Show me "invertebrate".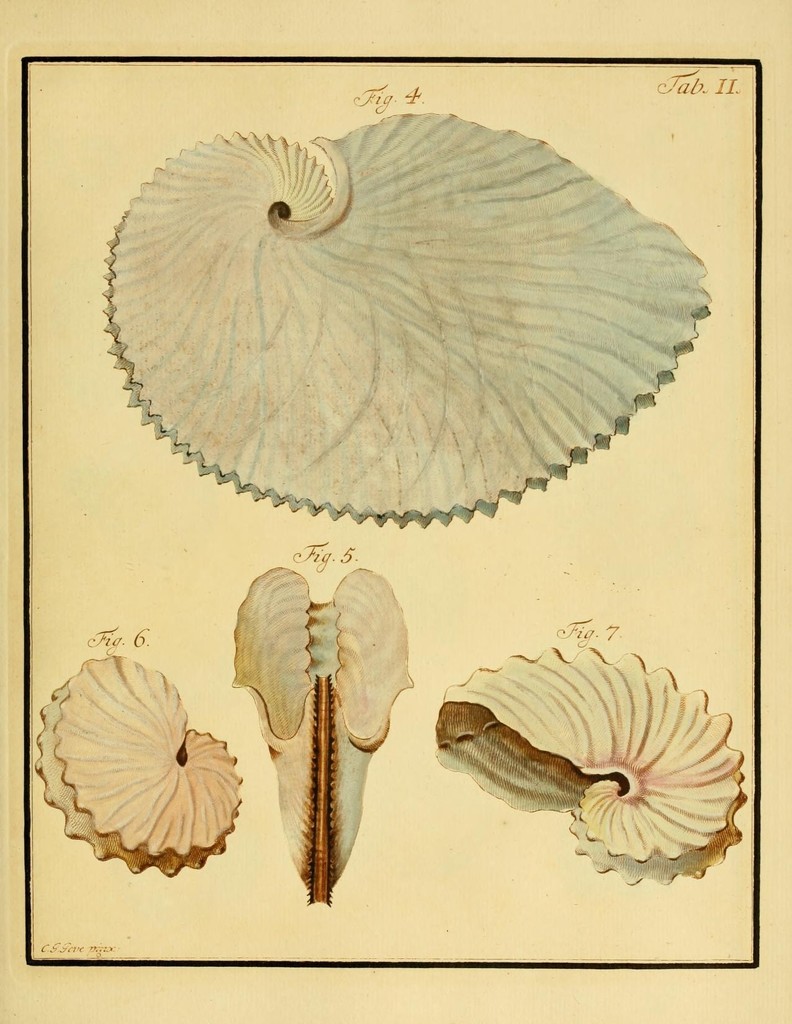
"invertebrate" is here: left=31, top=657, right=241, bottom=877.
